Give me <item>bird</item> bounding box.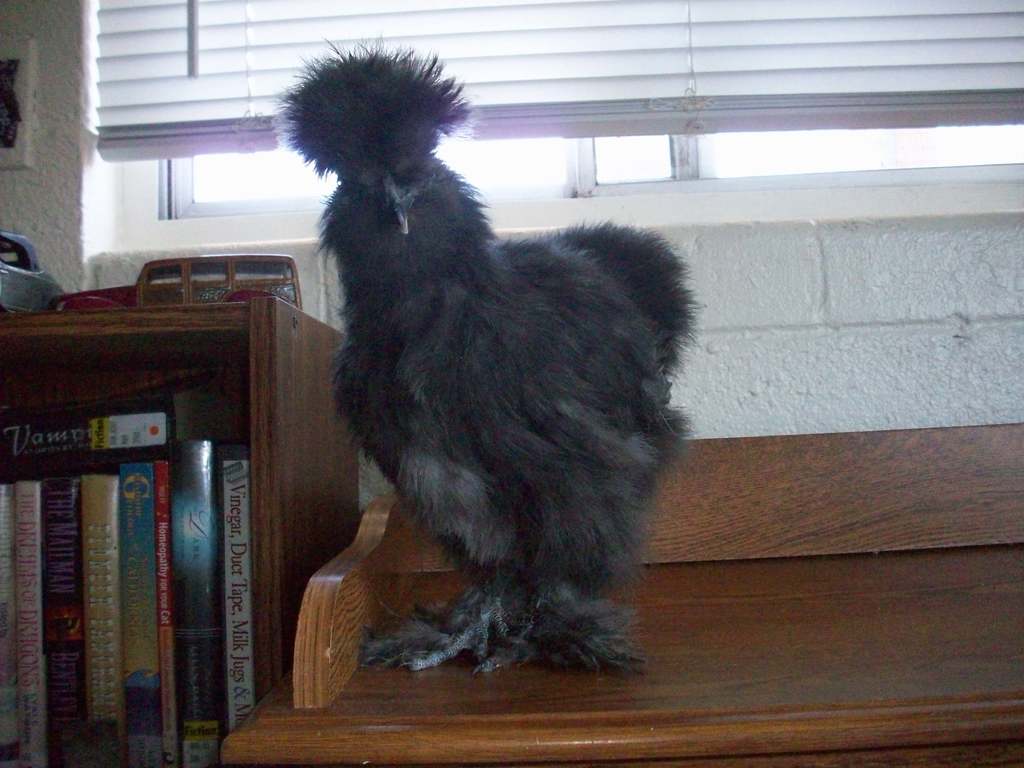
pyautogui.locateOnScreen(254, 42, 740, 661).
